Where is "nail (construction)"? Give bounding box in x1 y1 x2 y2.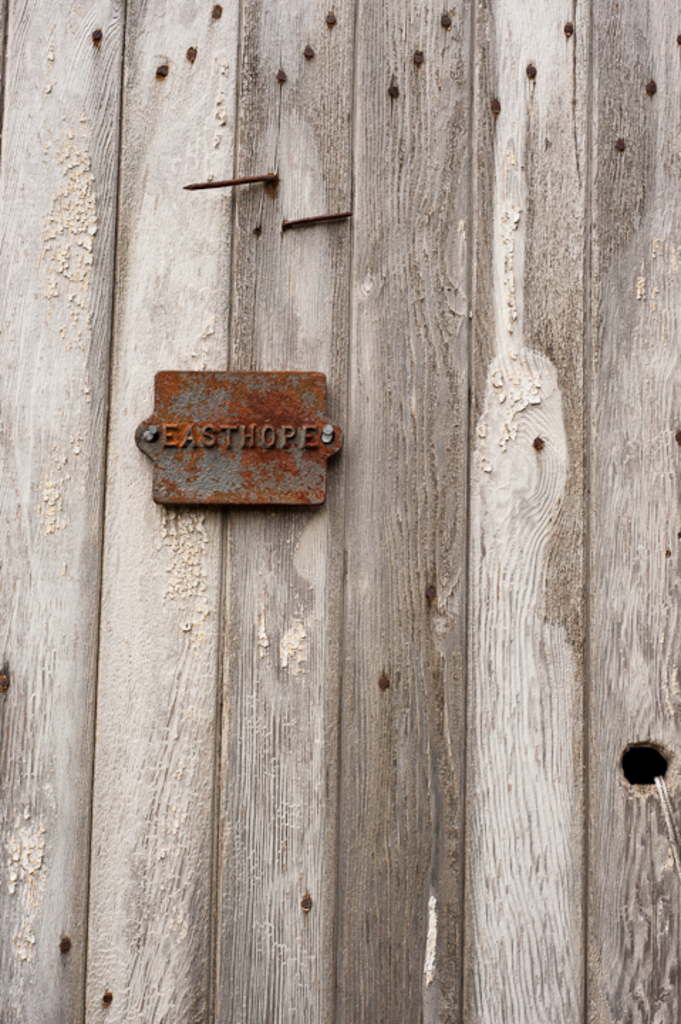
320 422 334 437.
